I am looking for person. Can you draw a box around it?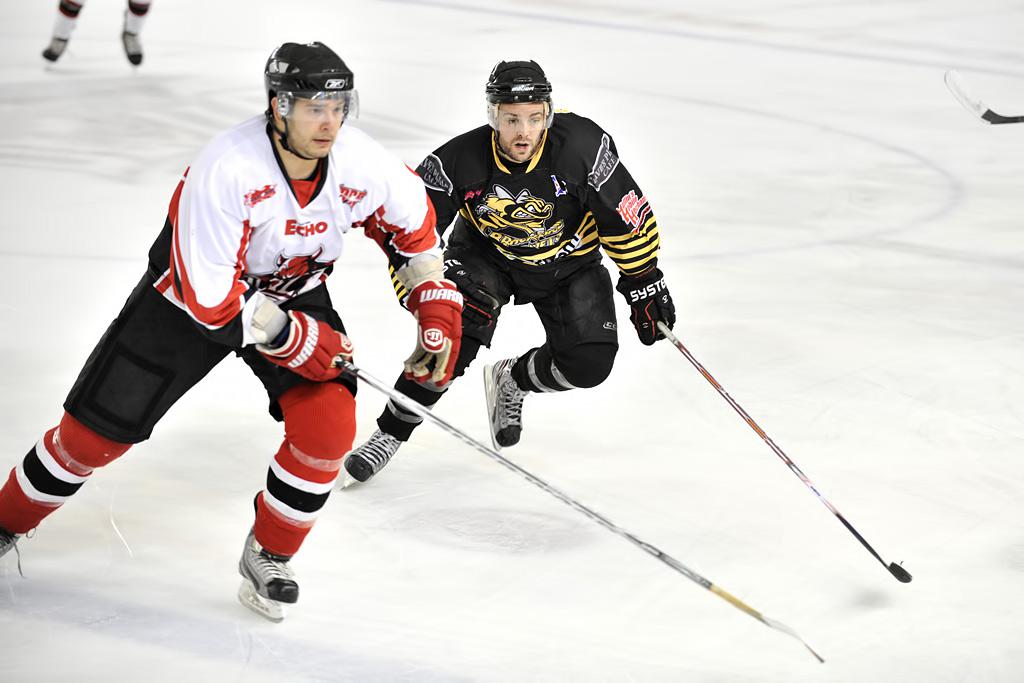
Sure, the bounding box is rect(346, 58, 676, 488).
